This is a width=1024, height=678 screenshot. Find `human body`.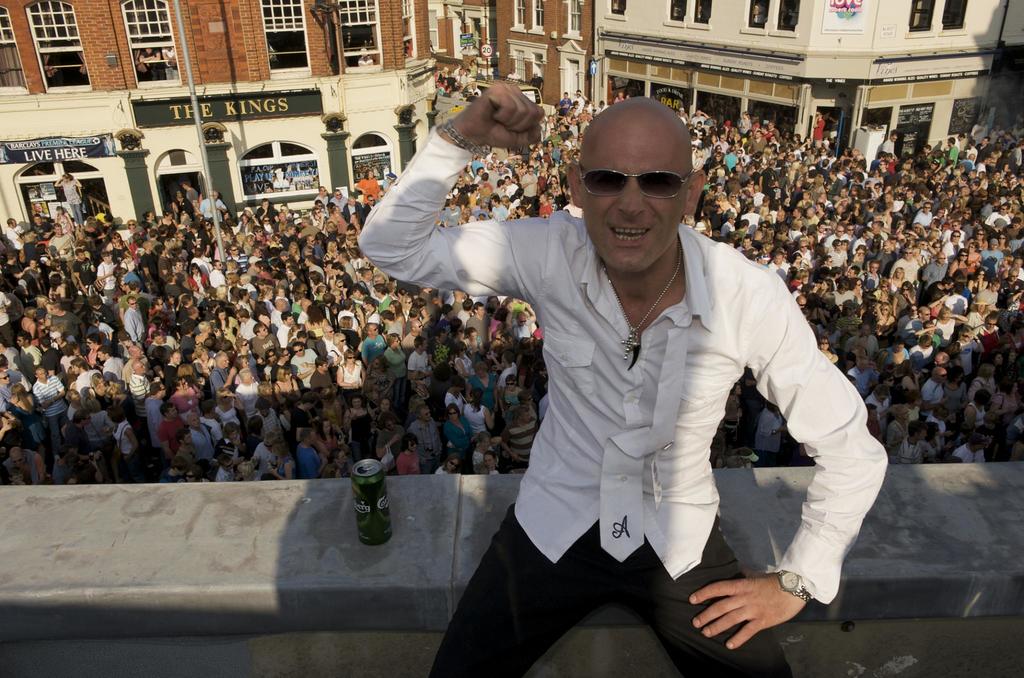
Bounding box: box(964, 141, 978, 159).
